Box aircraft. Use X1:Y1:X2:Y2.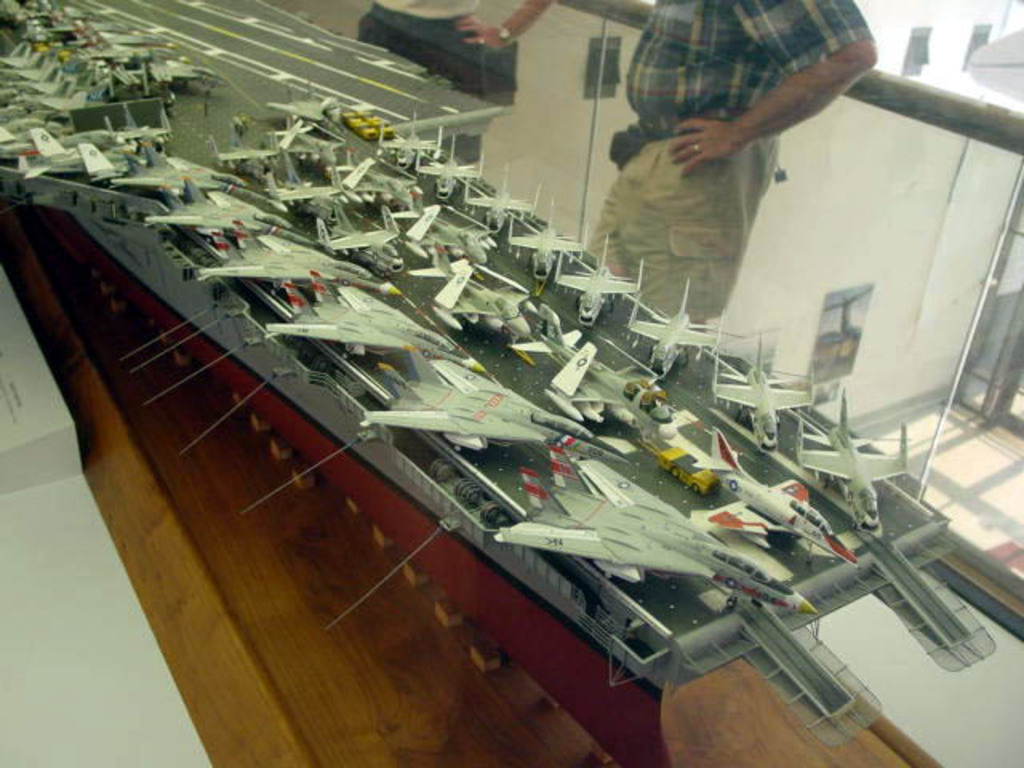
504:203:598:285.
